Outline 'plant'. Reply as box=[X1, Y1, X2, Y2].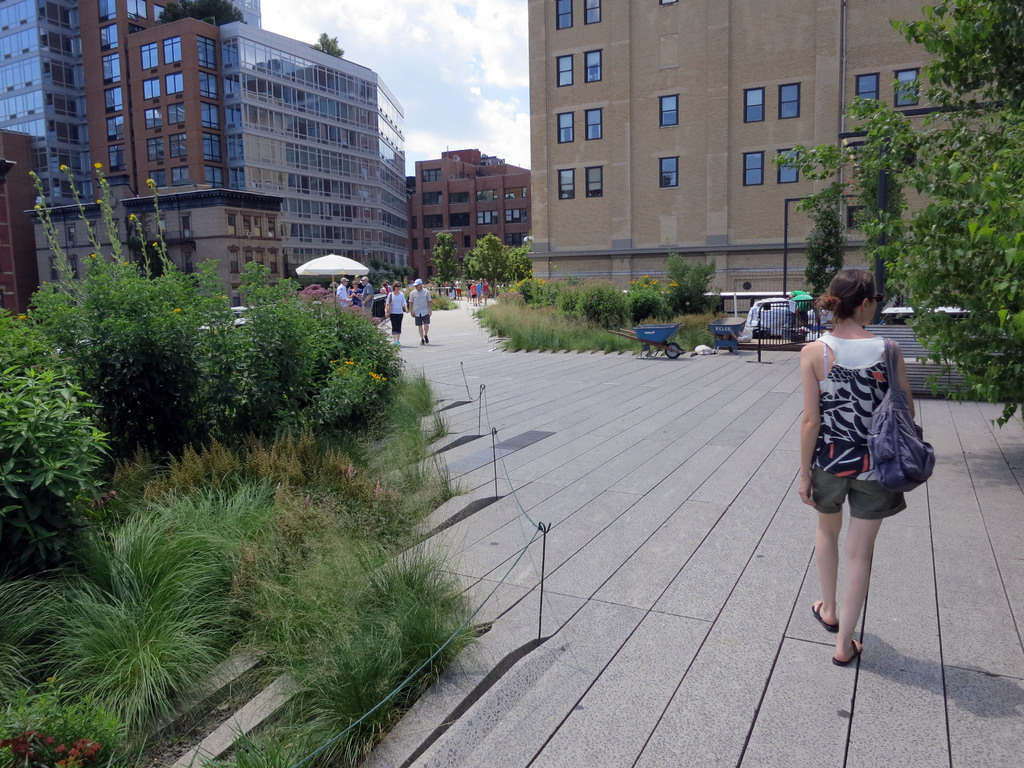
box=[568, 271, 636, 331].
